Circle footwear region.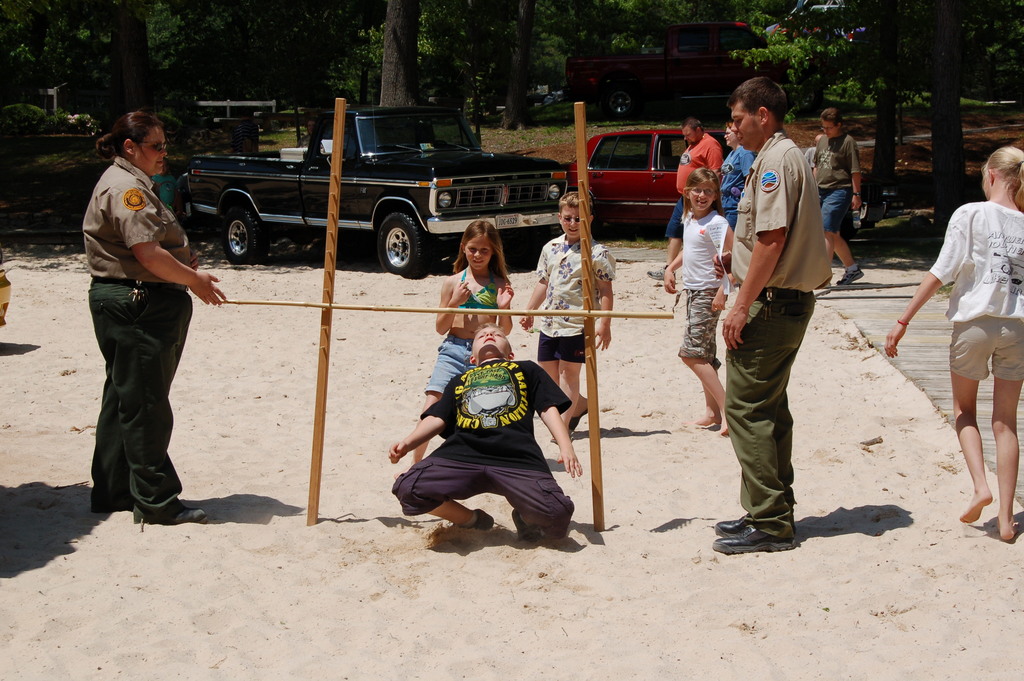
Region: (90,498,144,518).
